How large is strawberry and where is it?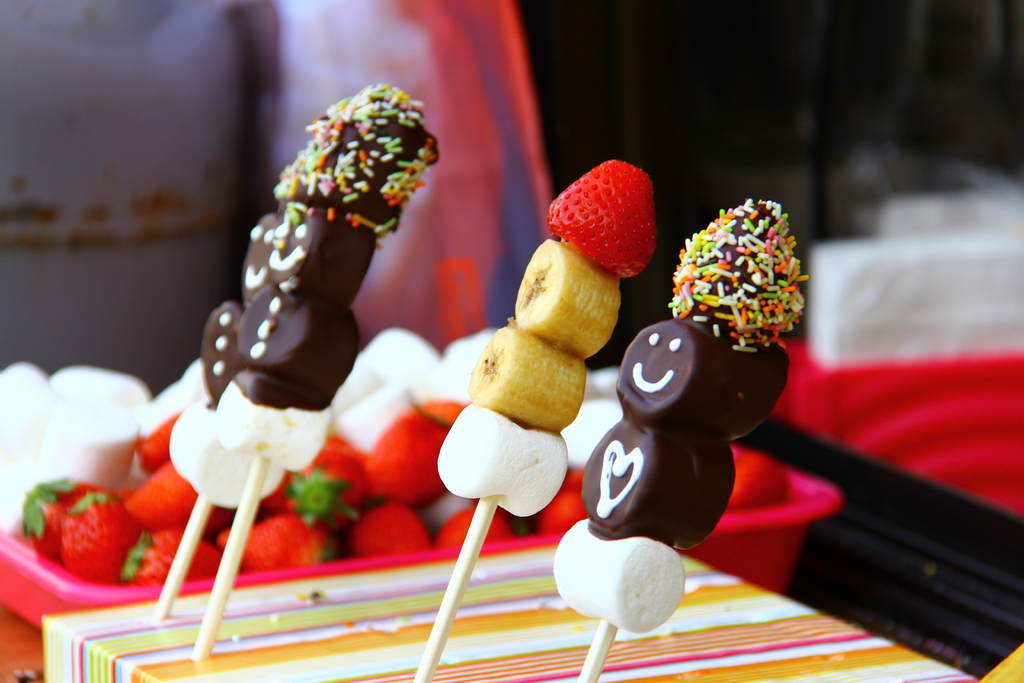
Bounding box: 535, 491, 583, 535.
